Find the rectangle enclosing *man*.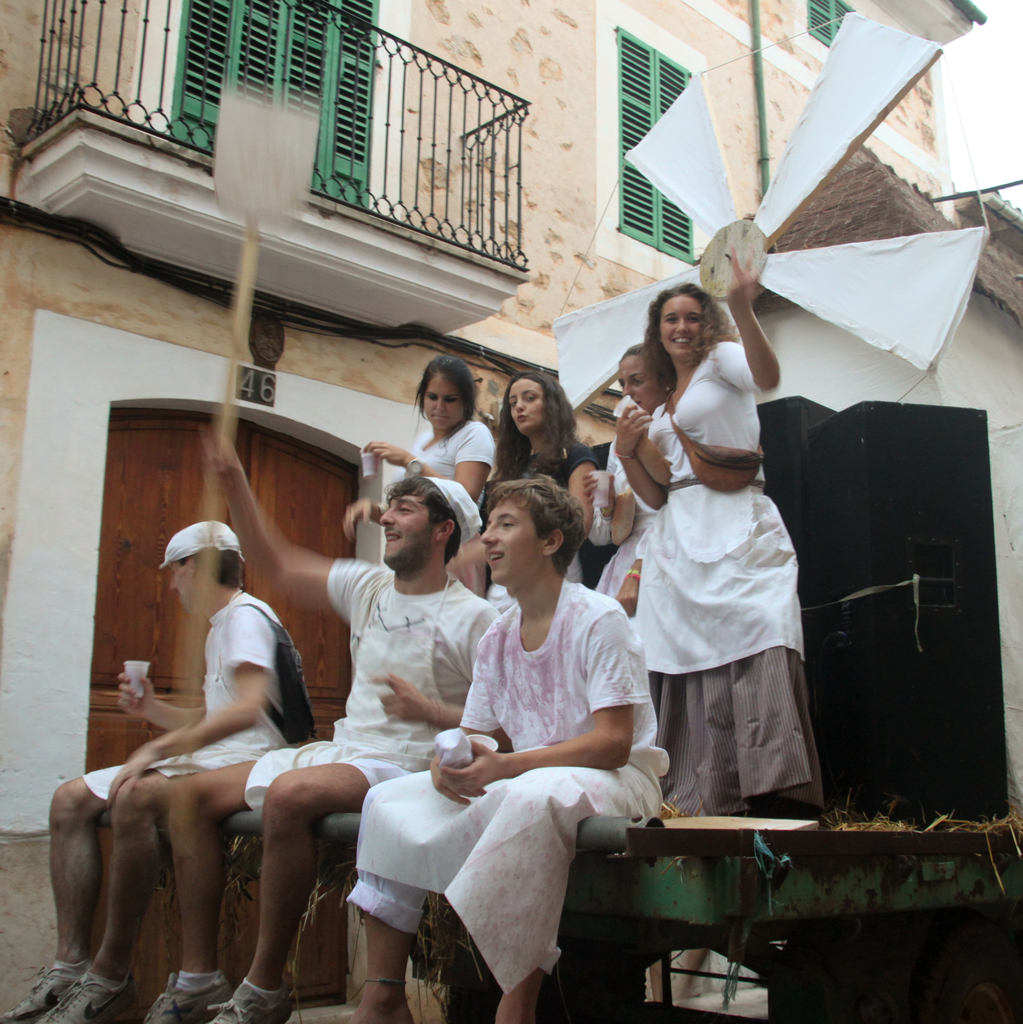
<region>0, 518, 316, 1023</region>.
